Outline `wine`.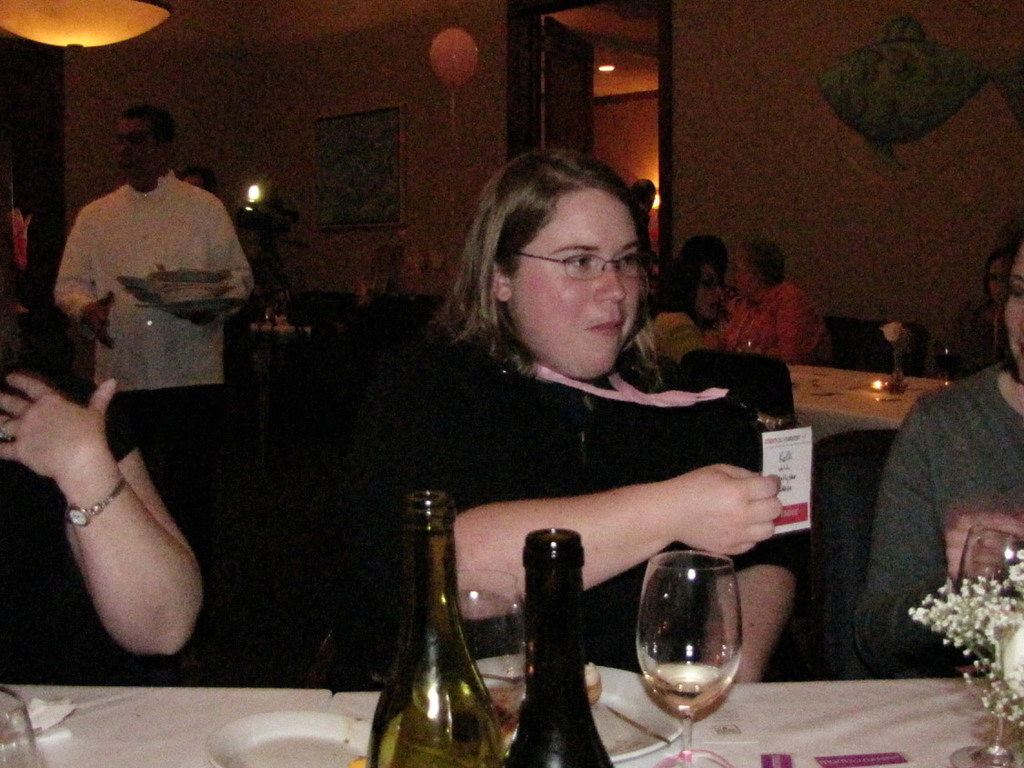
Outline: BBox(368, 491, 504, 767).
